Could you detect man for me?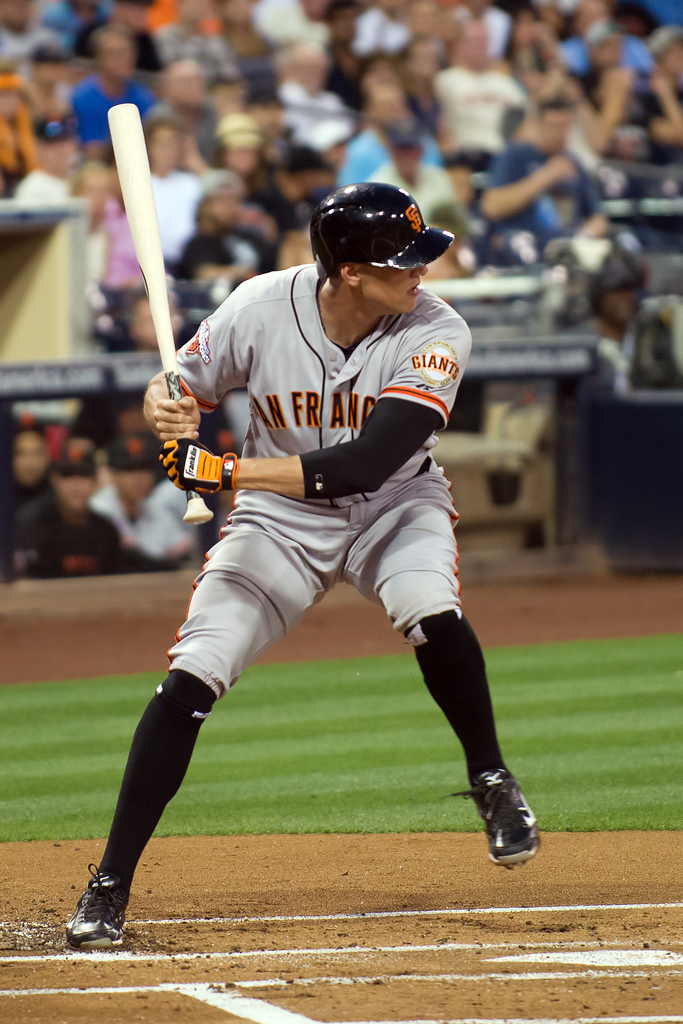
Detection result: rect(141, 55, 220, 140).
